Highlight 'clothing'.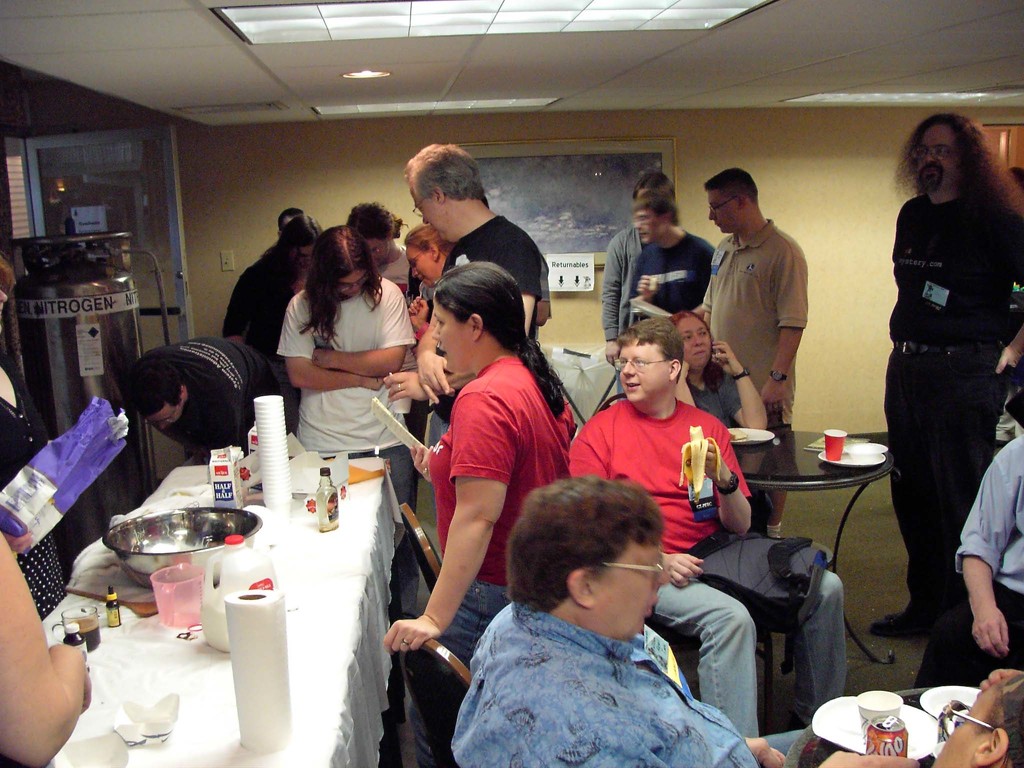
Highlighted region: rect(528, 259, 554, 355).
